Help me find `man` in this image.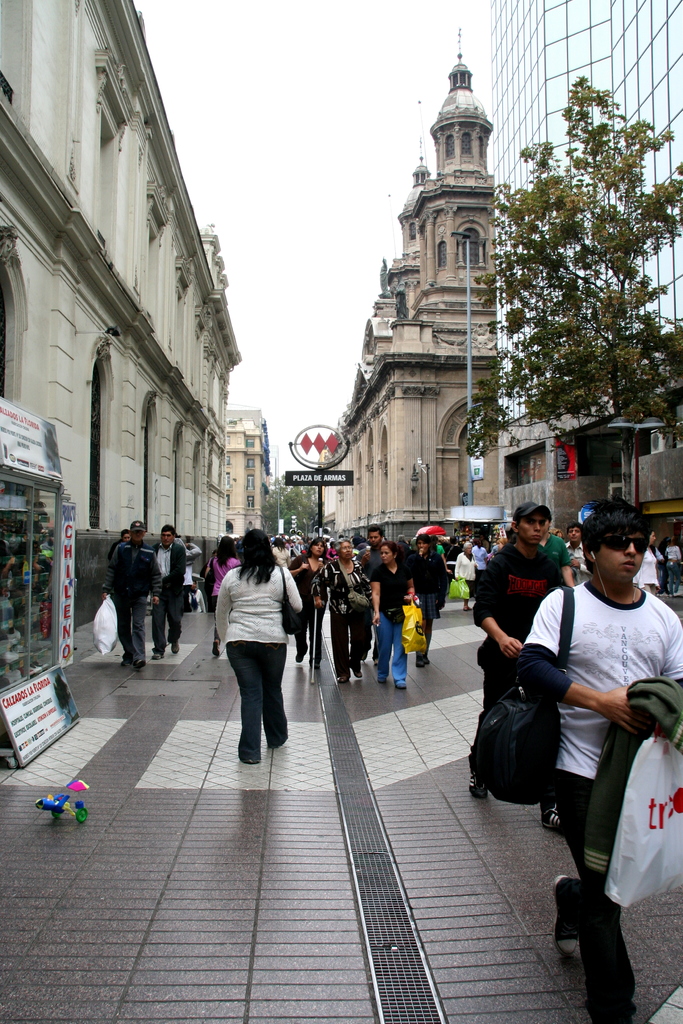
Found it: (150, 525, 185, 659).
